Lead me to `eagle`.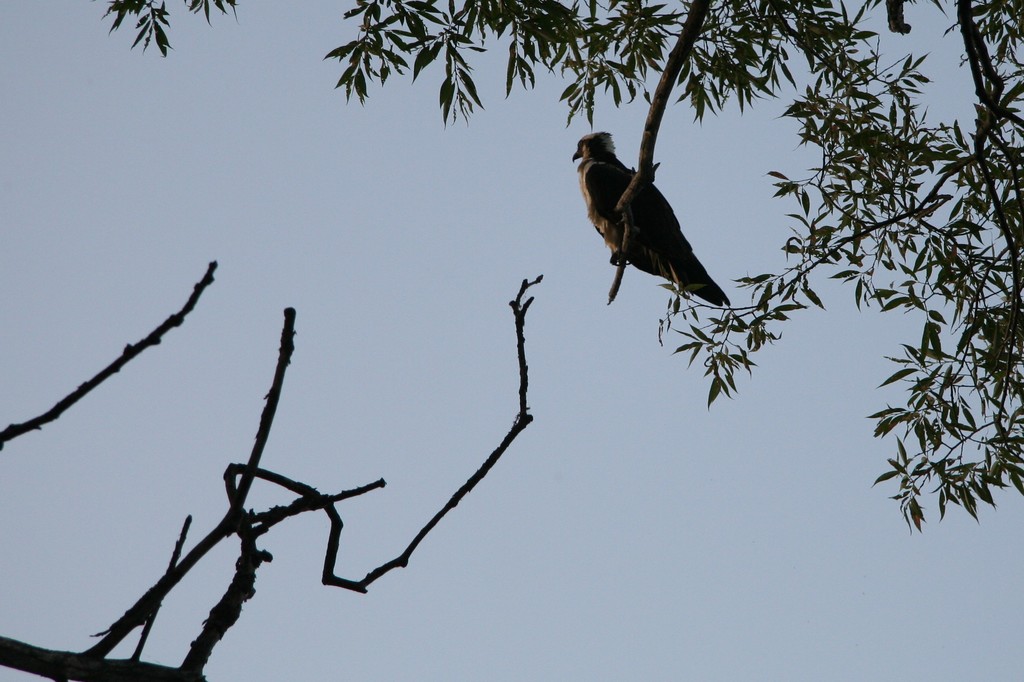
Lead to detection(570, 127, 734, 311).
